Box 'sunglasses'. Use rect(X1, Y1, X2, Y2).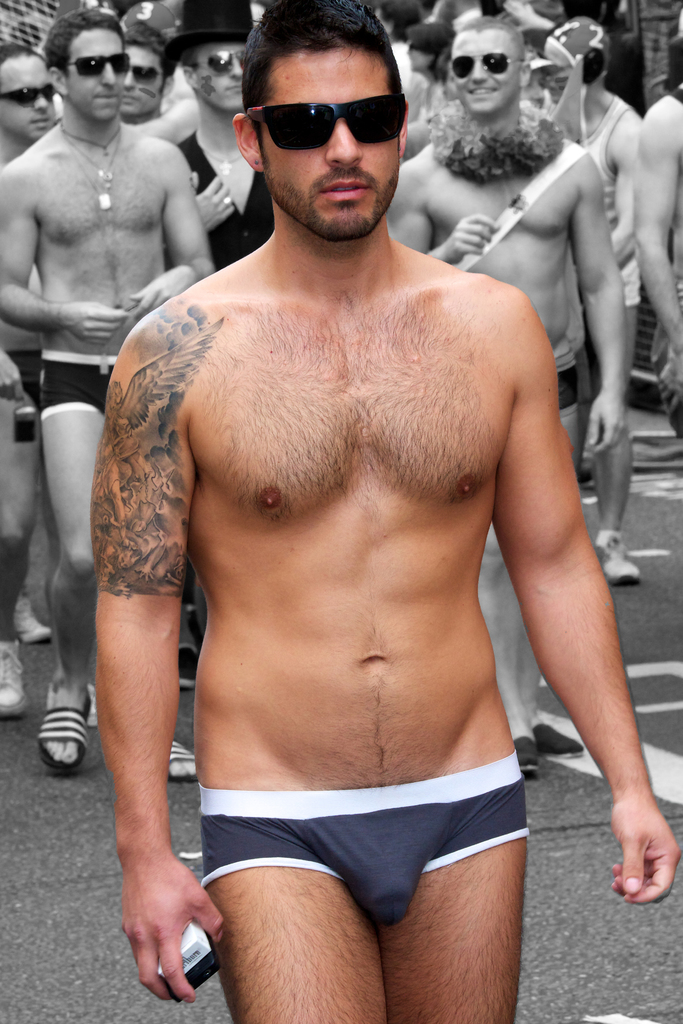
rect(67, 54, 128, 76).
